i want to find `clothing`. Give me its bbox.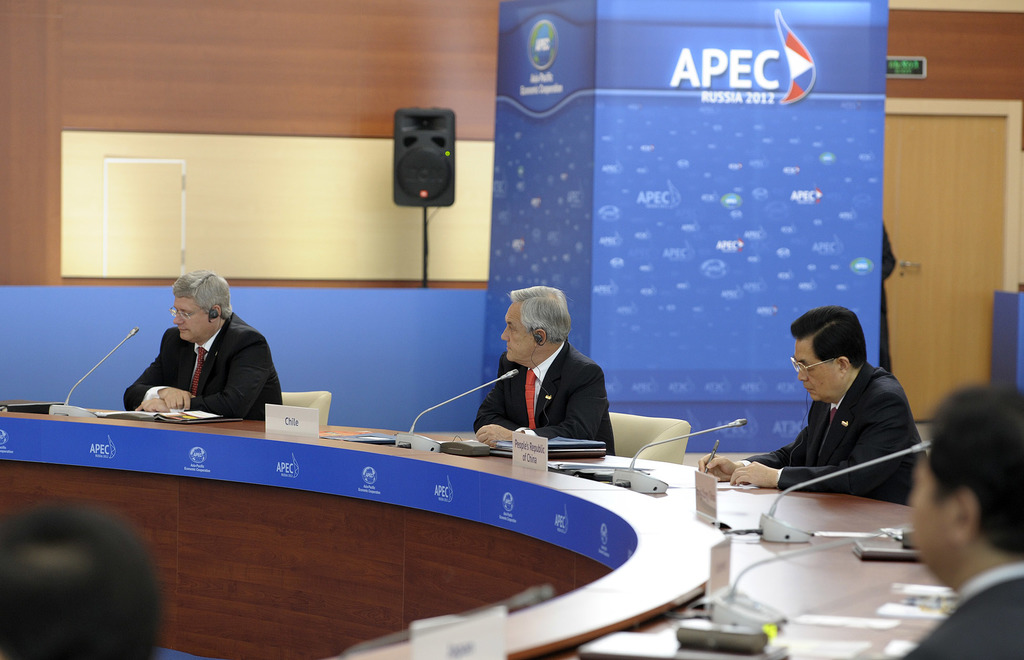
903/562/1023/659.
